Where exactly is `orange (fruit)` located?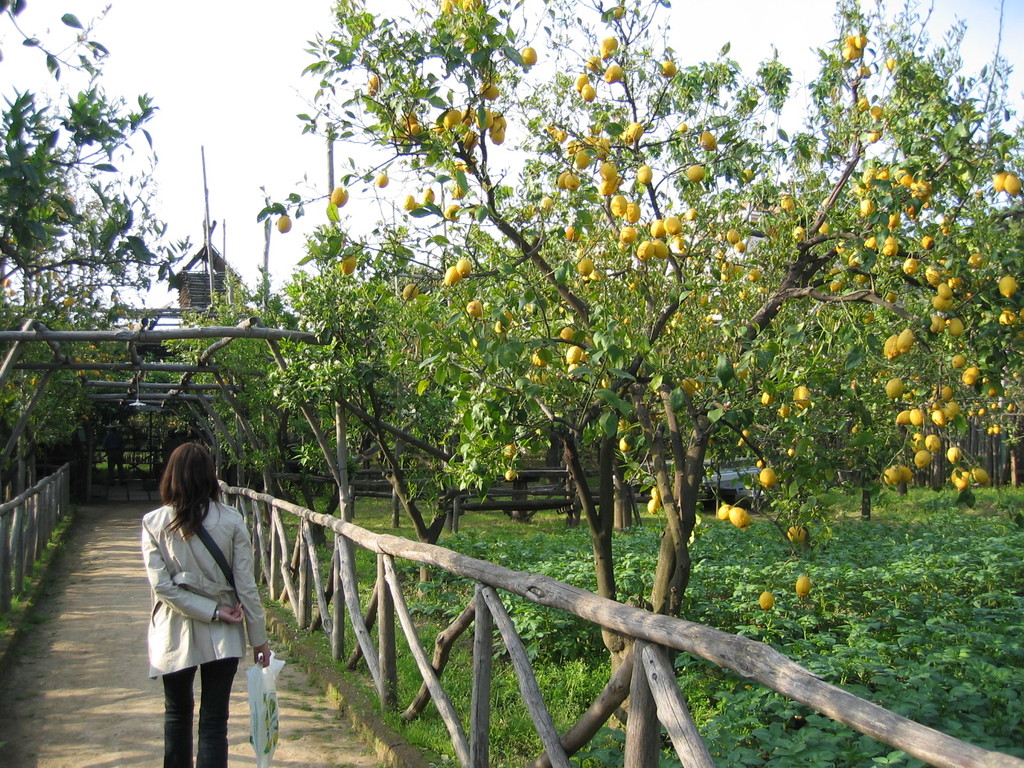
Its bounding box is region(991, 171, 1004, 195).
